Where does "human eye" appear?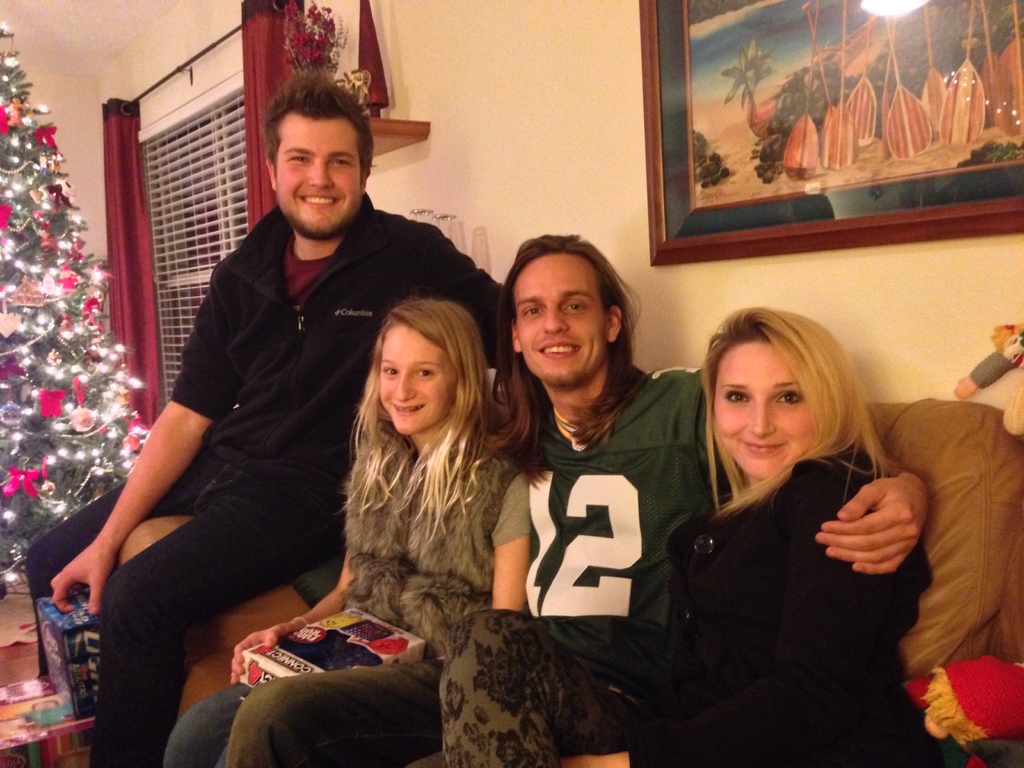
Appears at 282,150,309,166.
